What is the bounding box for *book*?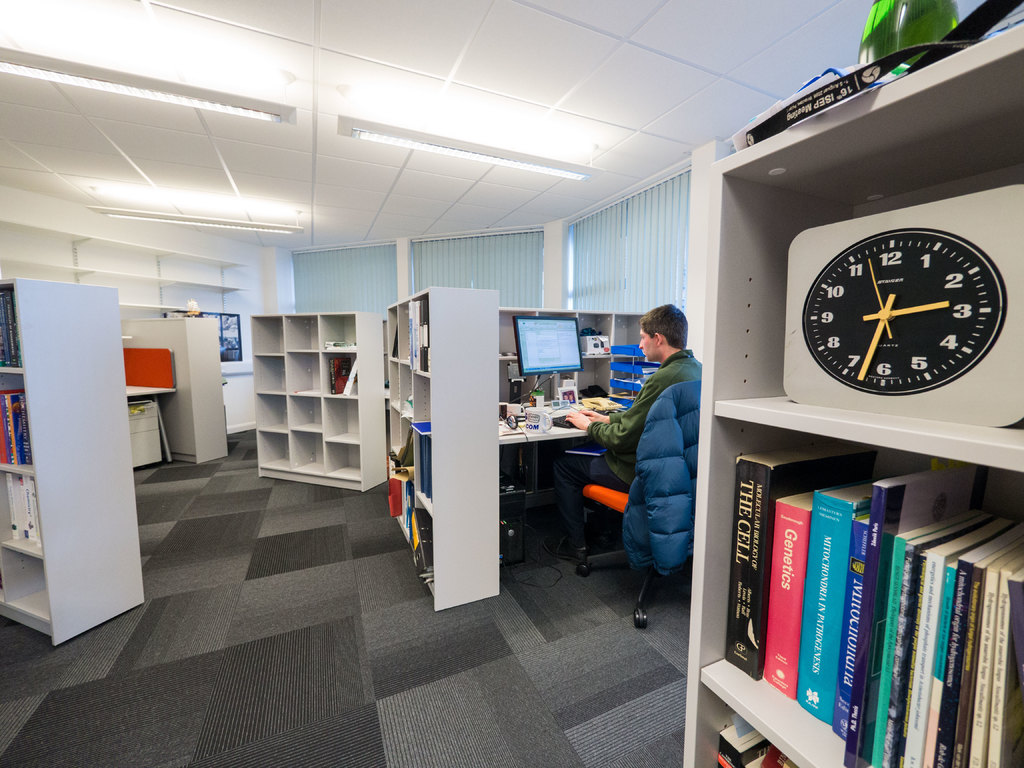
l=340, t=353, r=358, b=397.
